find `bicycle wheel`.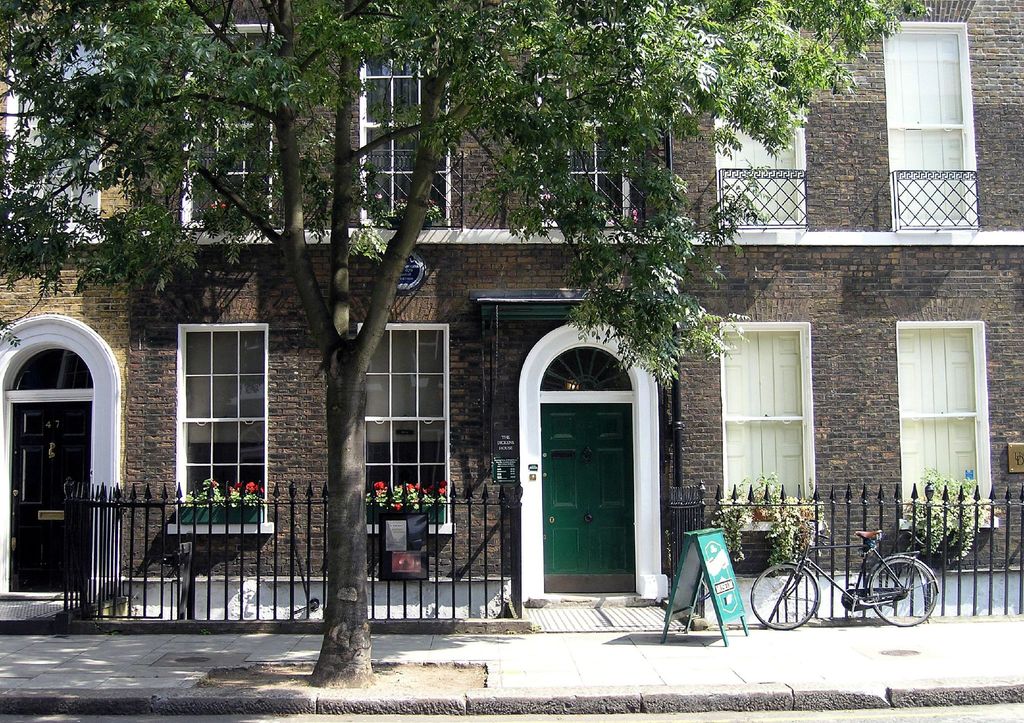
box=[858, 546, 936, 630].
